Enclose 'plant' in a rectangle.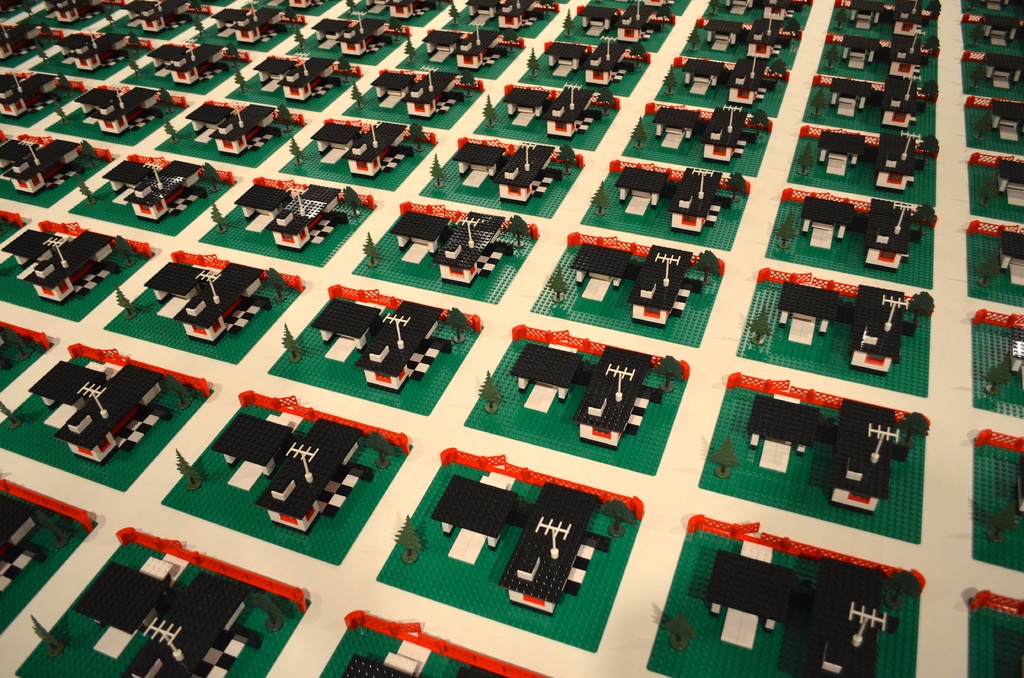
box=[362, 229, 383, 270].
